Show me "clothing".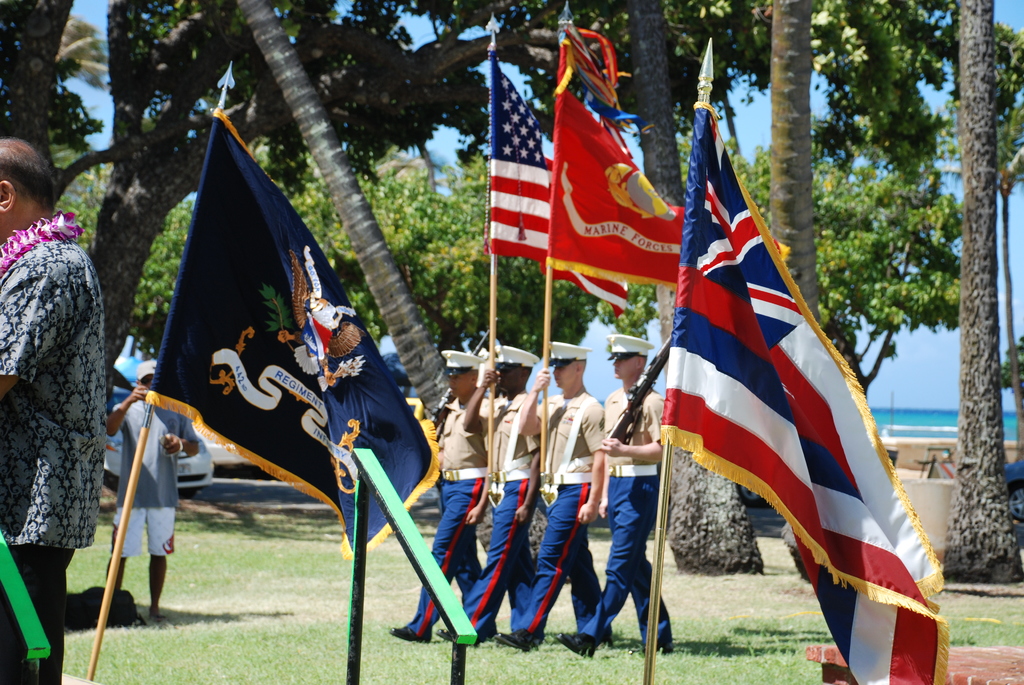
"clothing" is here: 528, 390, 608, 638.
